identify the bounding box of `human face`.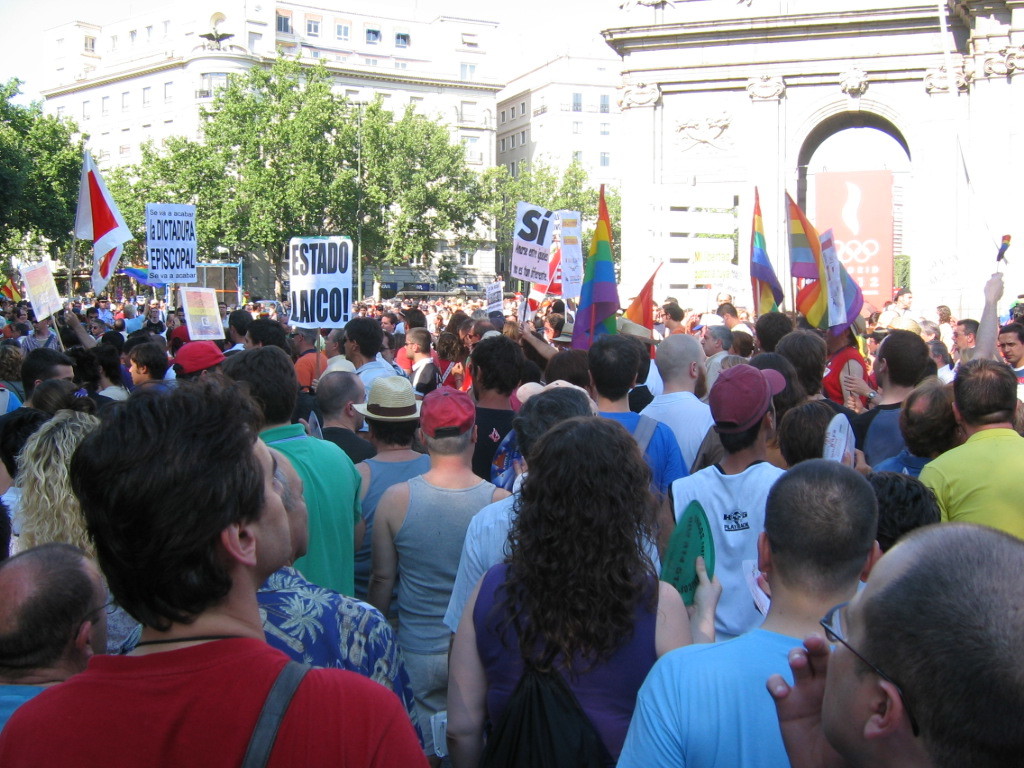
<bbox>348, 331, 350, 352</bbox>.
